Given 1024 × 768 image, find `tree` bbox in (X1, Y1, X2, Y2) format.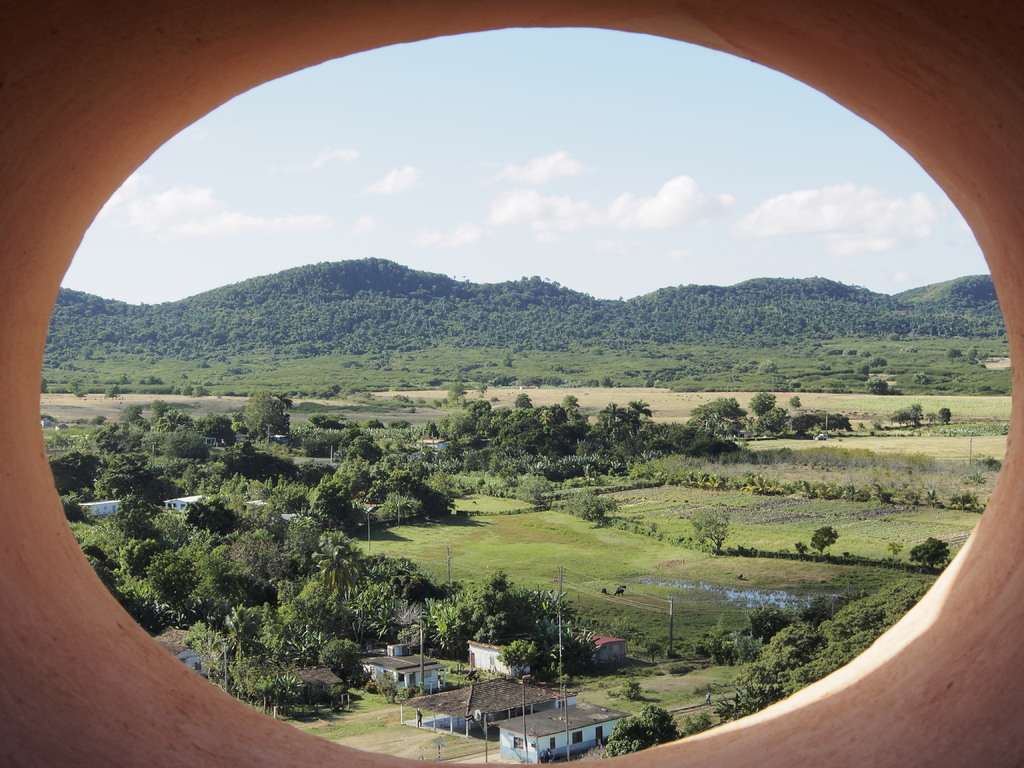
(814, 522, 842, 558).
